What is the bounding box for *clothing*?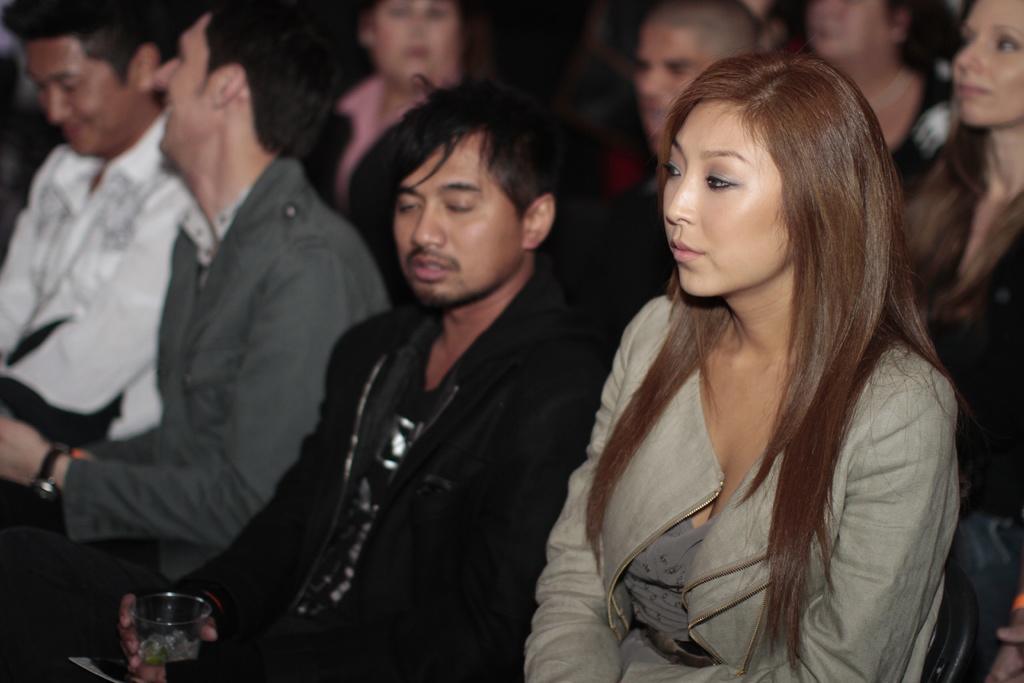
(924,224,1023,522).
